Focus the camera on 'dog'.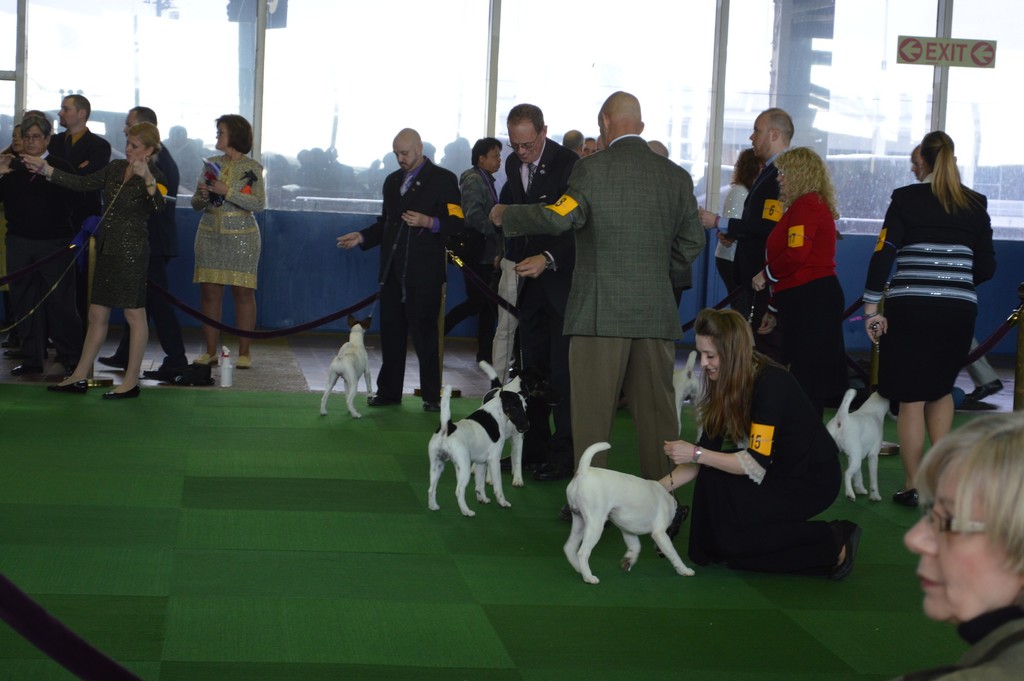
Focus region: [x1=319, y1=312, x2=374, y2=420].
